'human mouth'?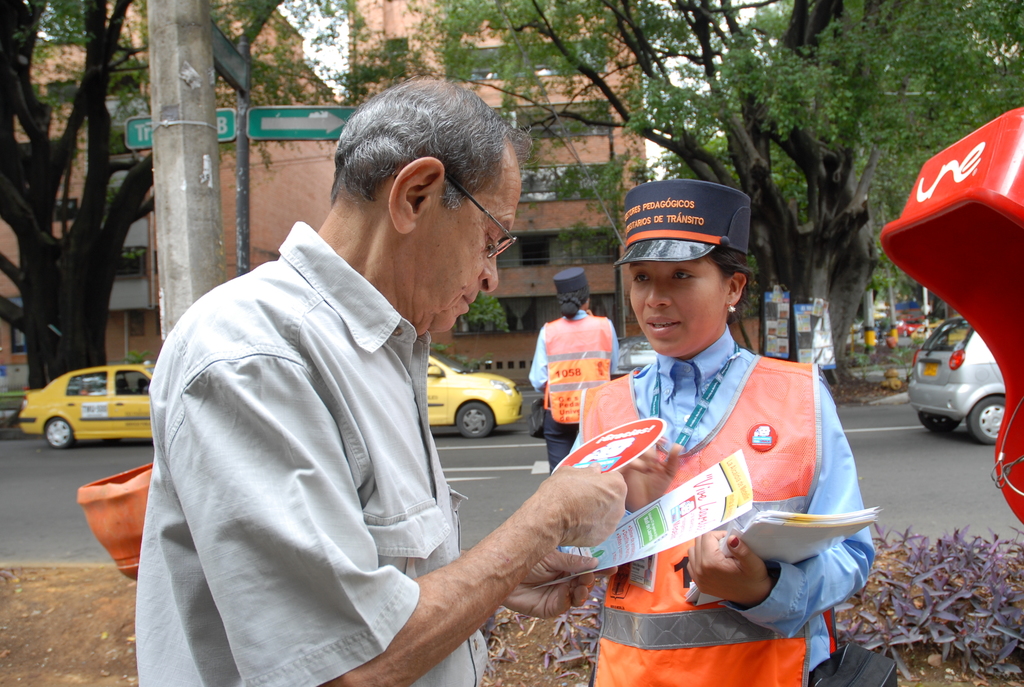
Rect(649, 309, 678, 338)
